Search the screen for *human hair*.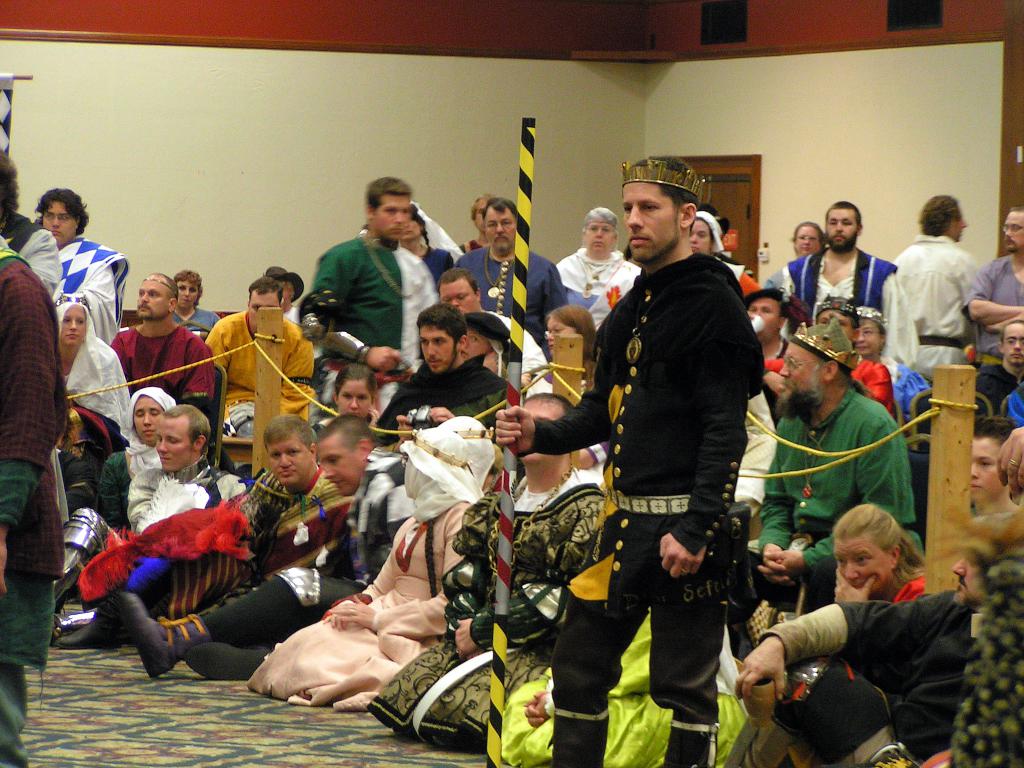
Found at box=[439, 264, 477, 295].
